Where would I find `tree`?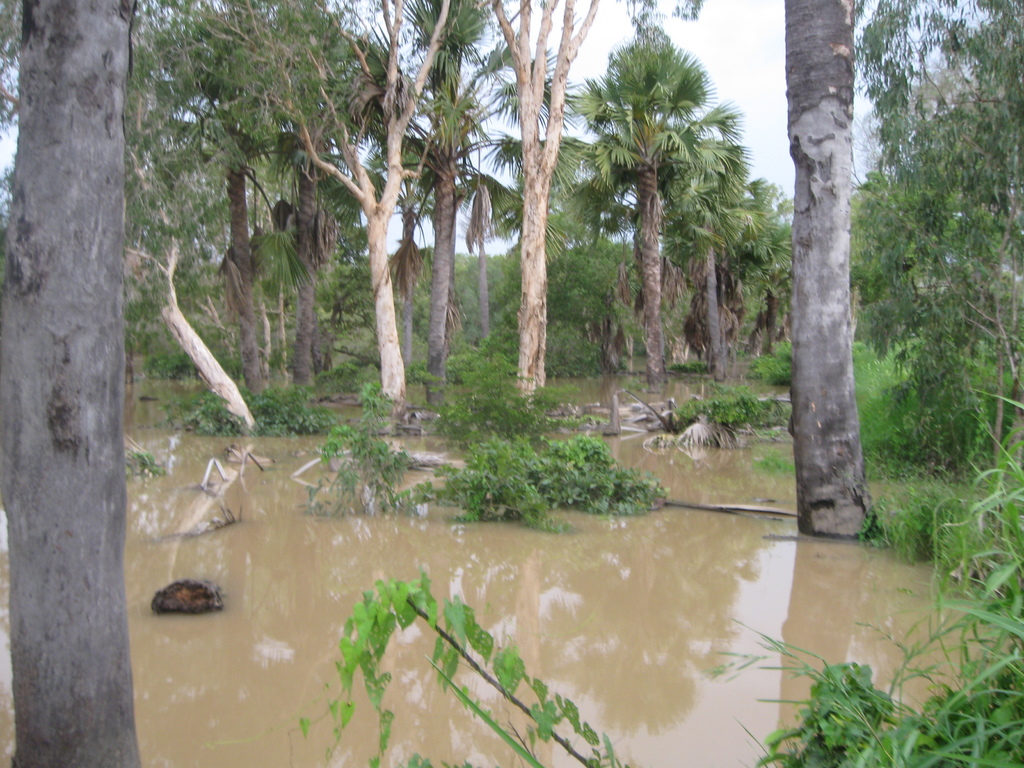
At [x1=687, y1=102, x2=744, y2=377].
